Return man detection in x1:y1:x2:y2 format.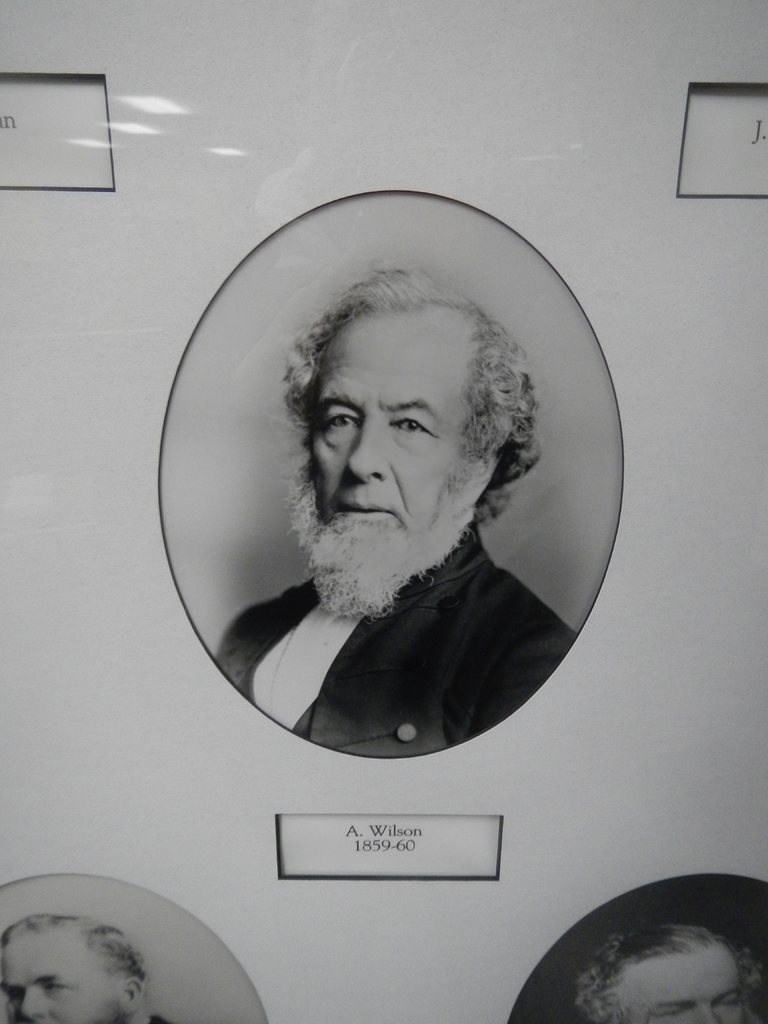
202:260:578:756.
